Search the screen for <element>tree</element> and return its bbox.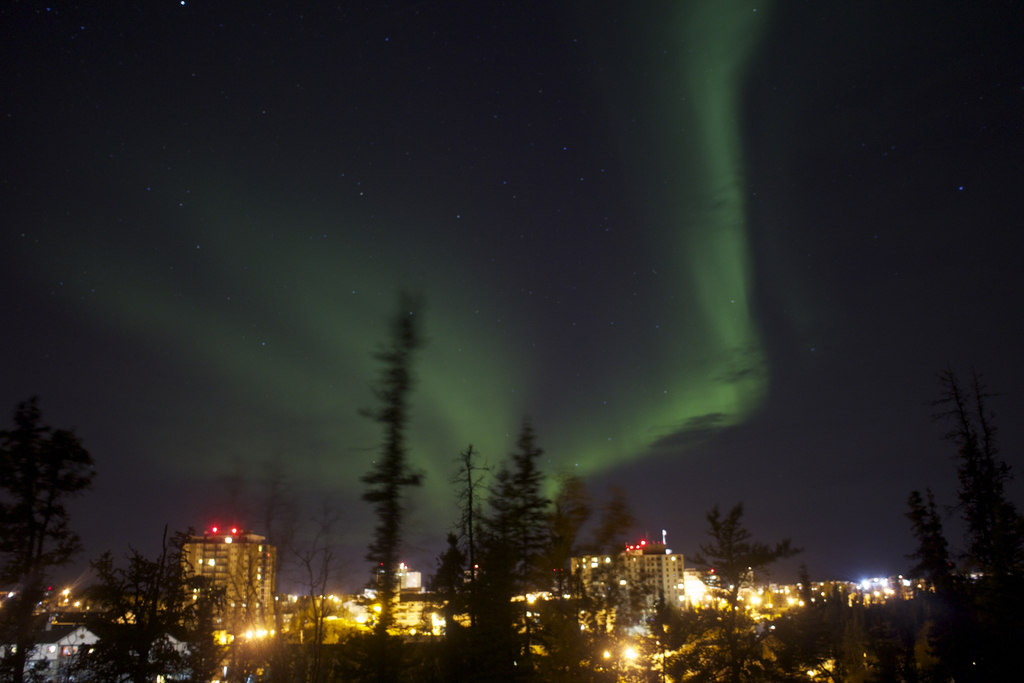
Found: [903, 500, 978, 682].
